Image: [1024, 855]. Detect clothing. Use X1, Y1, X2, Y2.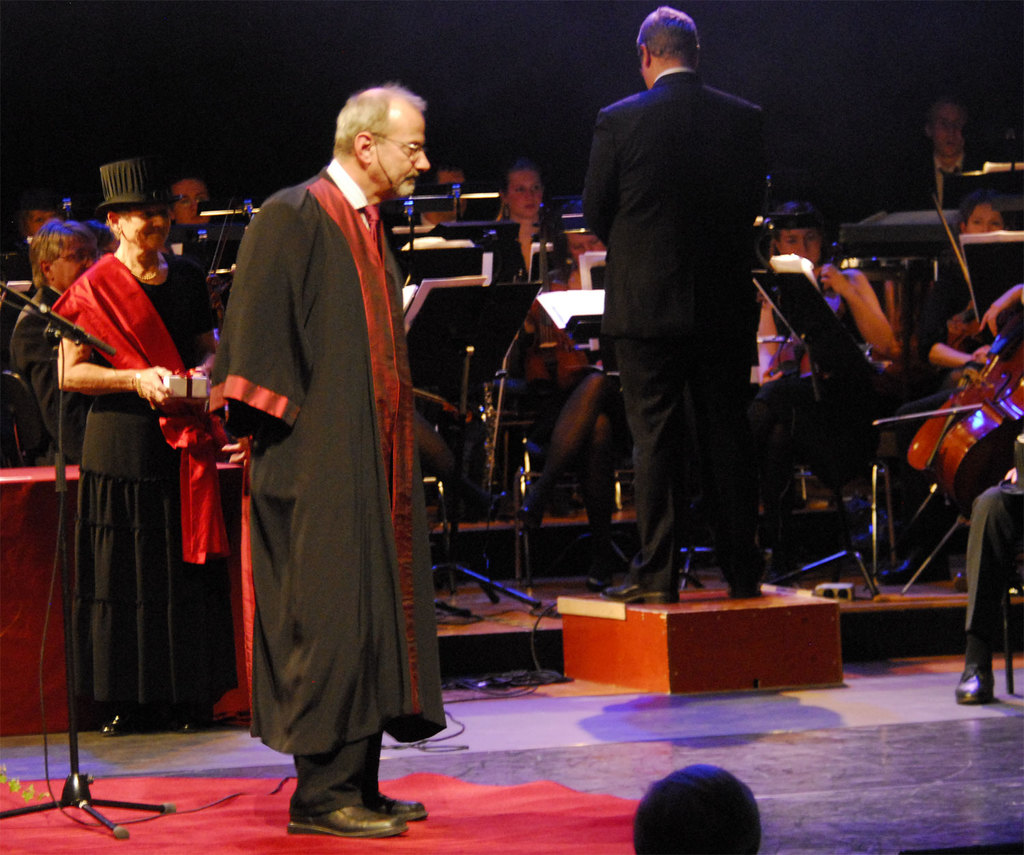
737, 261, 889, 519.
